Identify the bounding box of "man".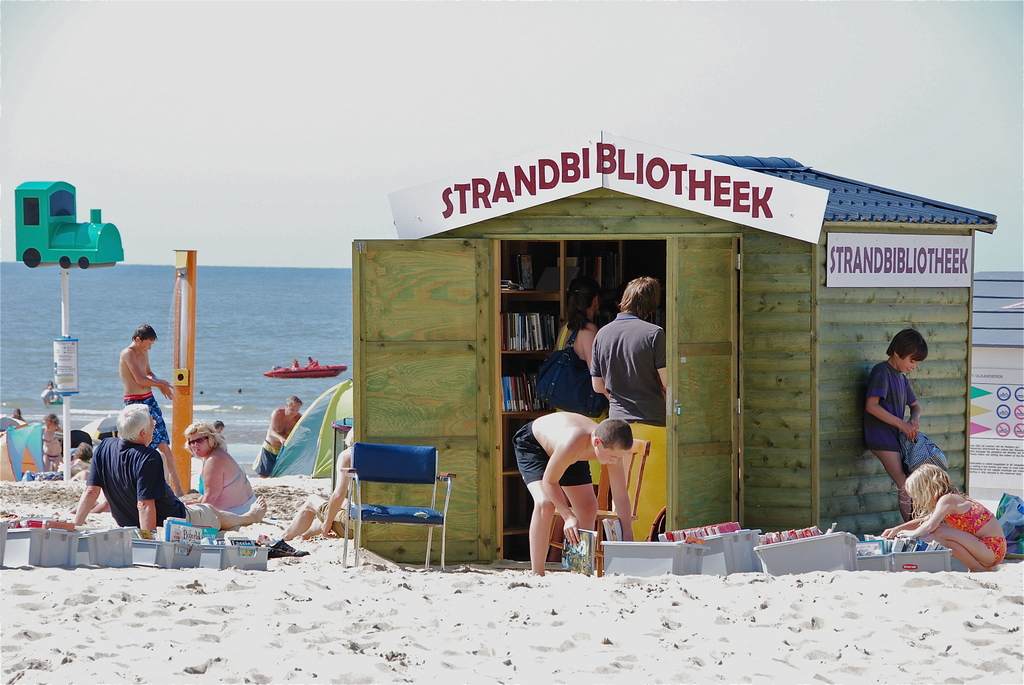
bbox=[586, 276, 673, 434].
